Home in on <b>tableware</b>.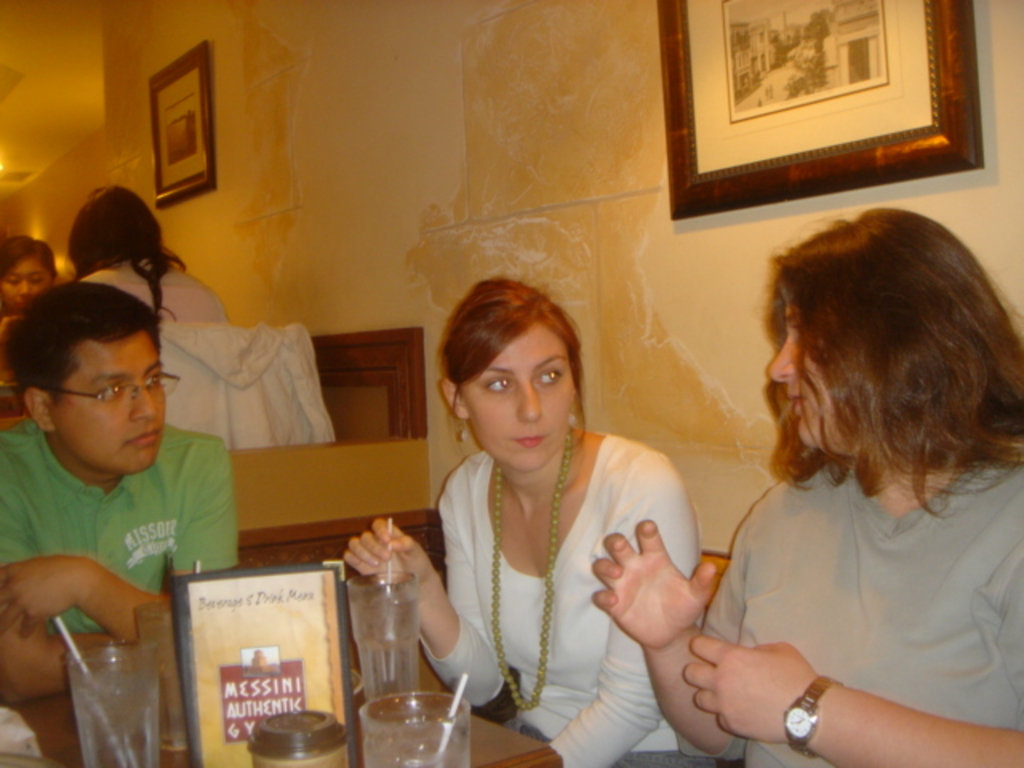
Homed in at detection(358, 691, 474, 766).
